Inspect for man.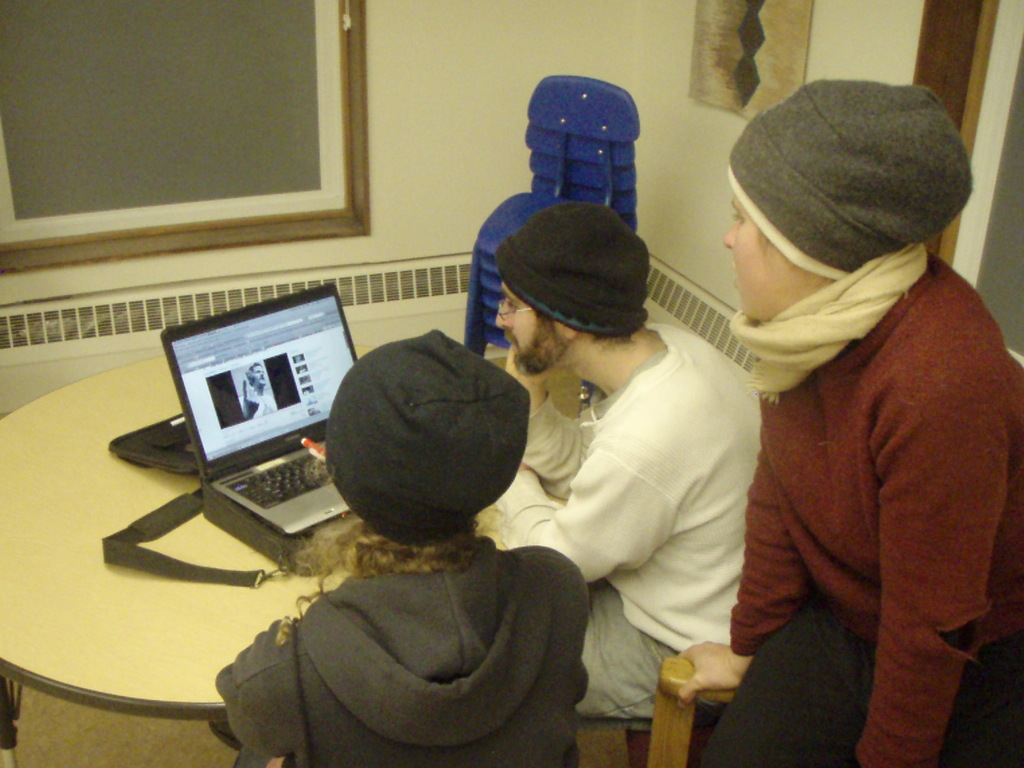
Inspection: locate(491, 198, 762, 726).
